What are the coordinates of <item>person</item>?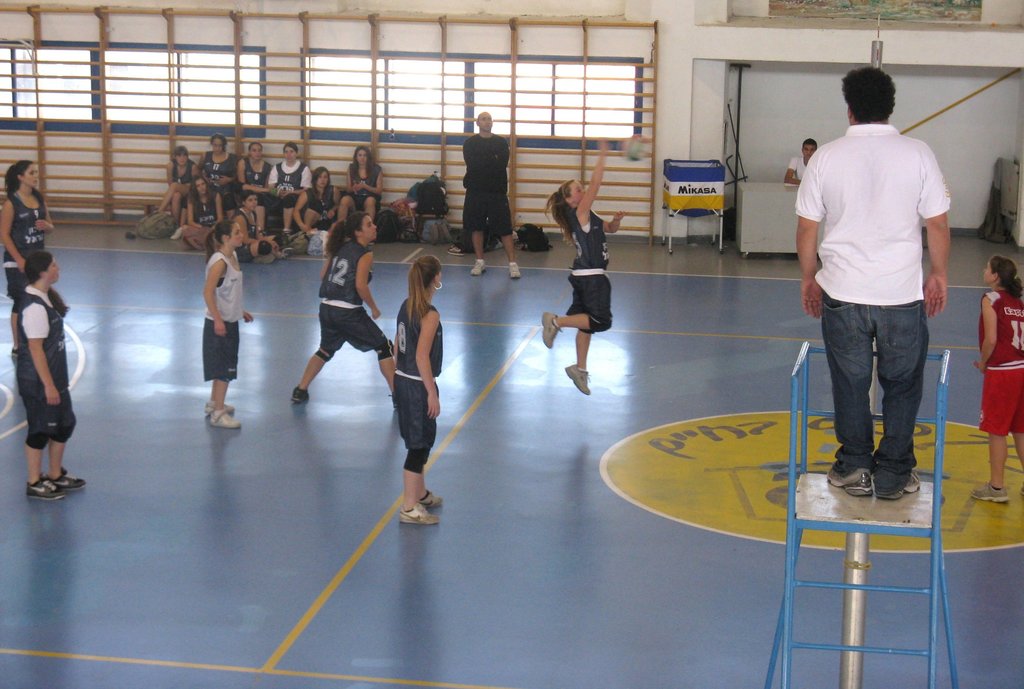
<region>291, 213, 396, 404</region>.
